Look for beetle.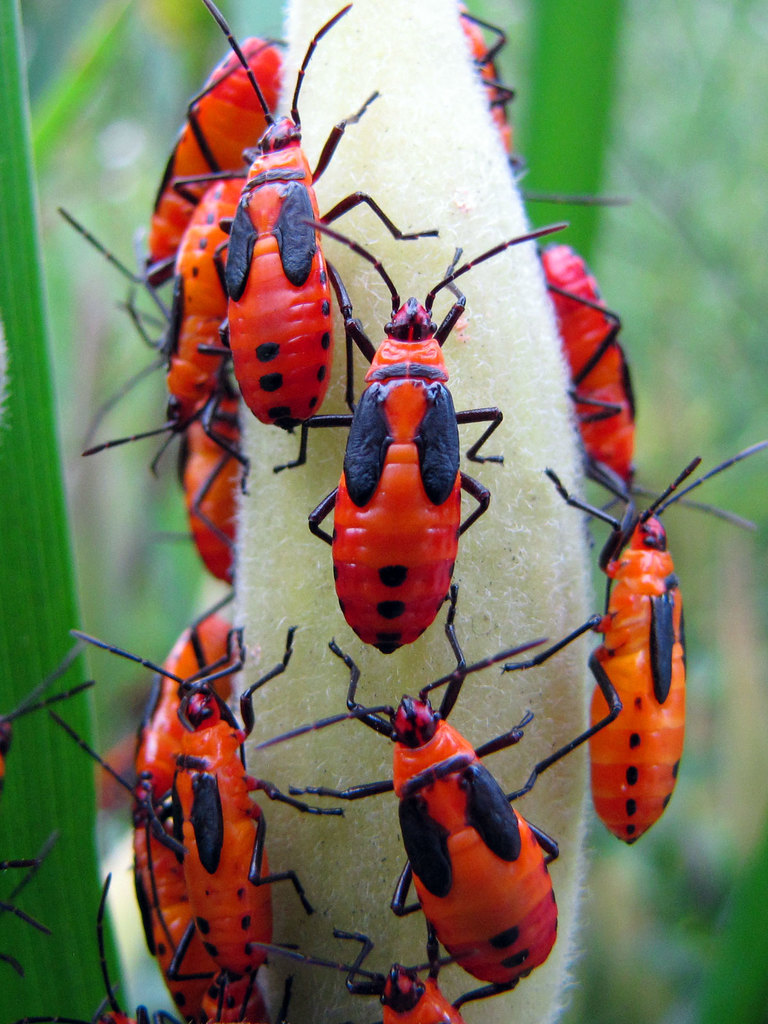
Found: x1=298 y1=159 x2=524 y2=691.
